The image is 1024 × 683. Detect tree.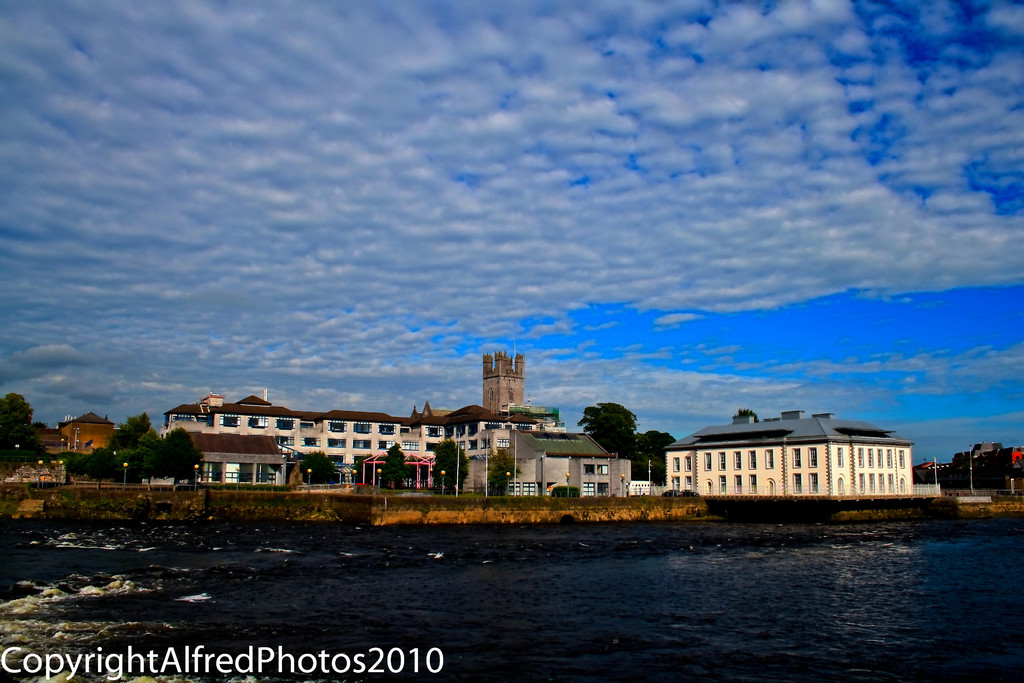
Detection: left=429, top=433, right=471, bottom=493.
